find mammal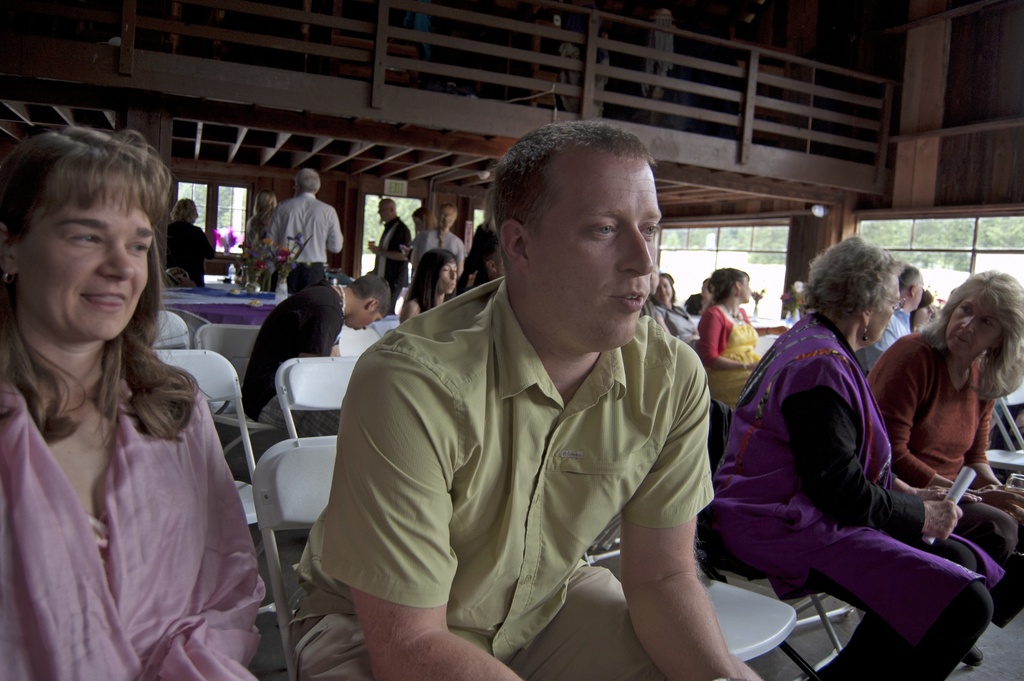
crop(269, 164, 342, 295)
